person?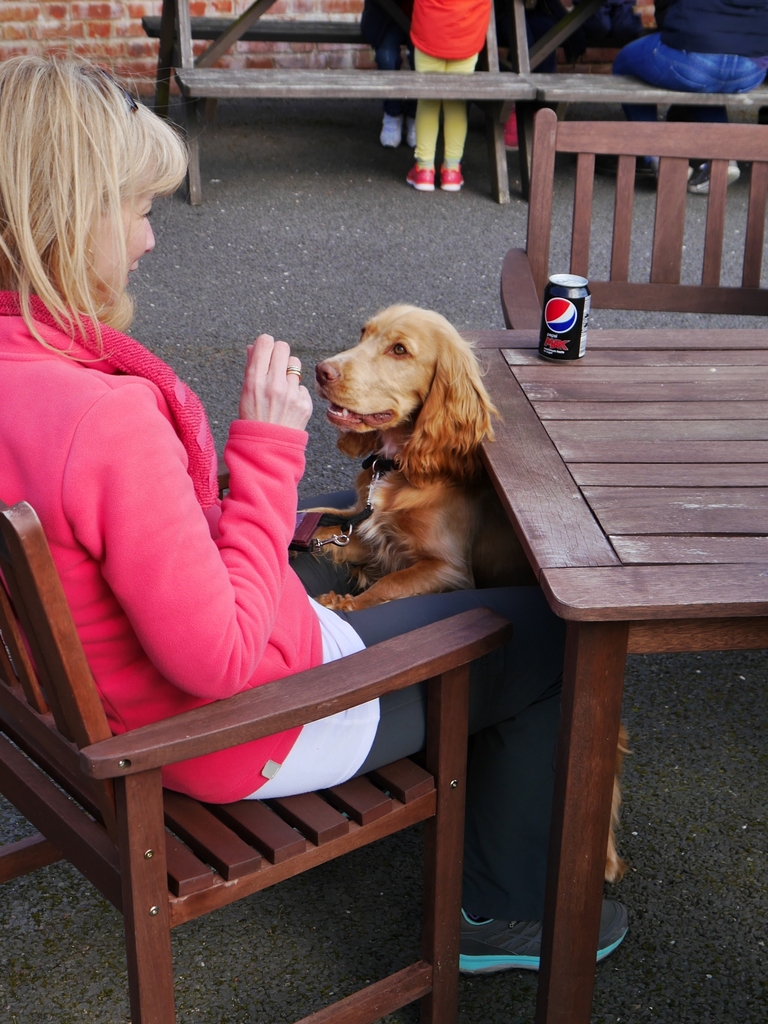
(x1=609, y1=0, x2=767, y2=191)
